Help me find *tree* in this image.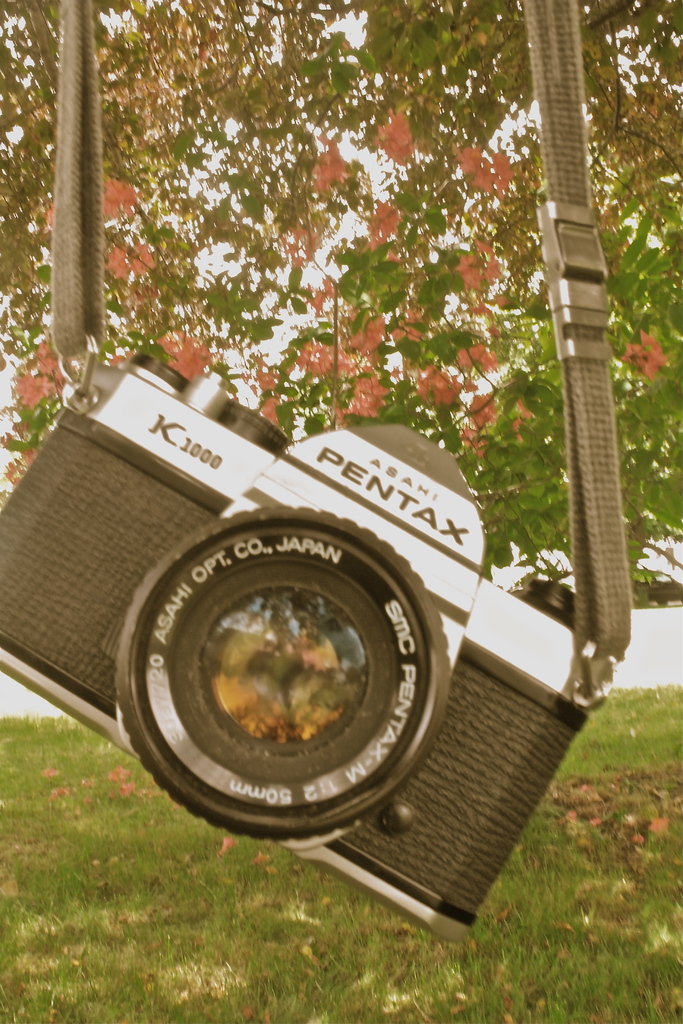
Found it: crop(1, 0, 682, 593).
